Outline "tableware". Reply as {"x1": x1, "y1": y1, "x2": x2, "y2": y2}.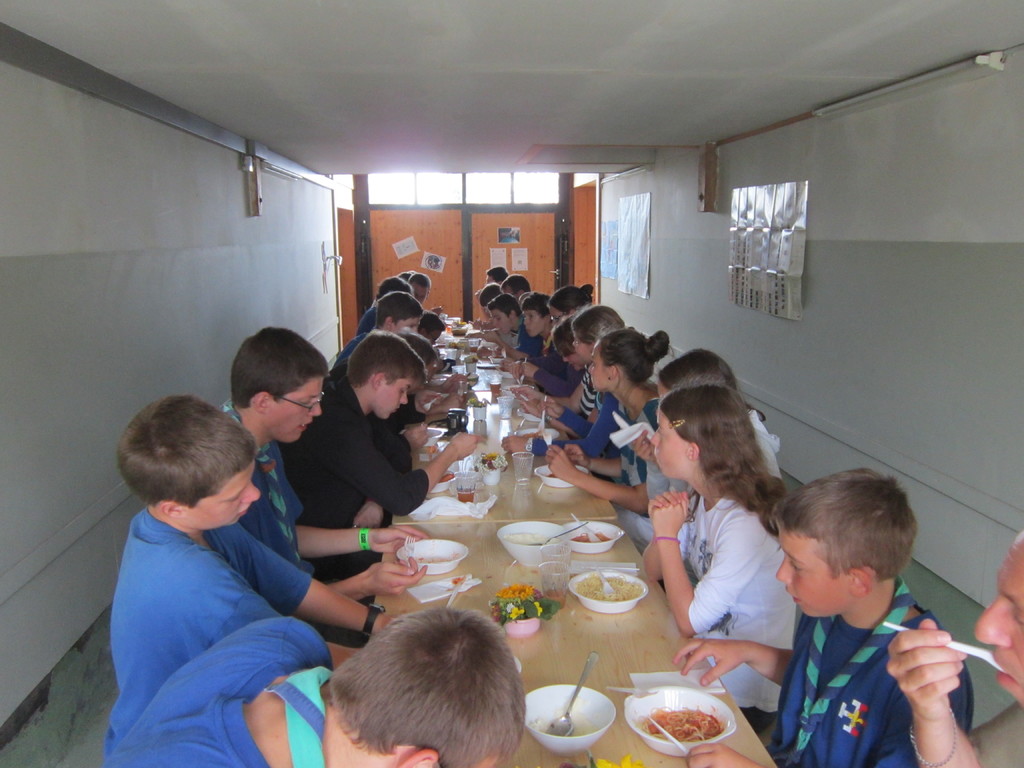
{"x1": 575, "y1": 512, "x2": 598, "y2": 542}.
